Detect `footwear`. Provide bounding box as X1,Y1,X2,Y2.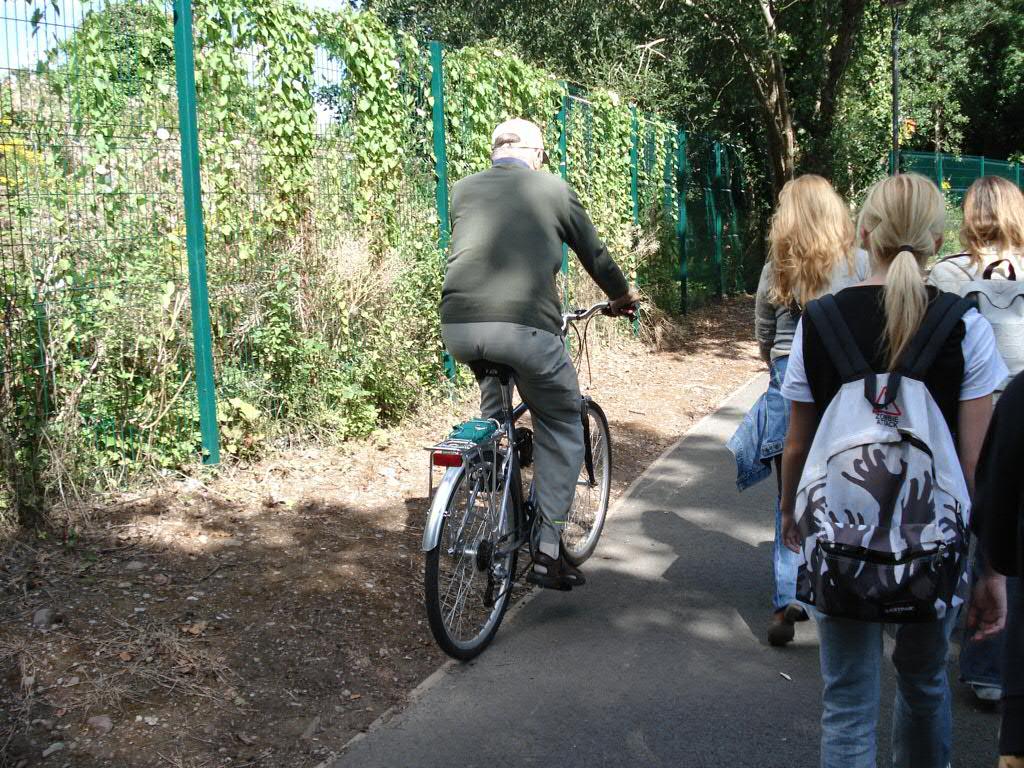
969,677,1002,714.
